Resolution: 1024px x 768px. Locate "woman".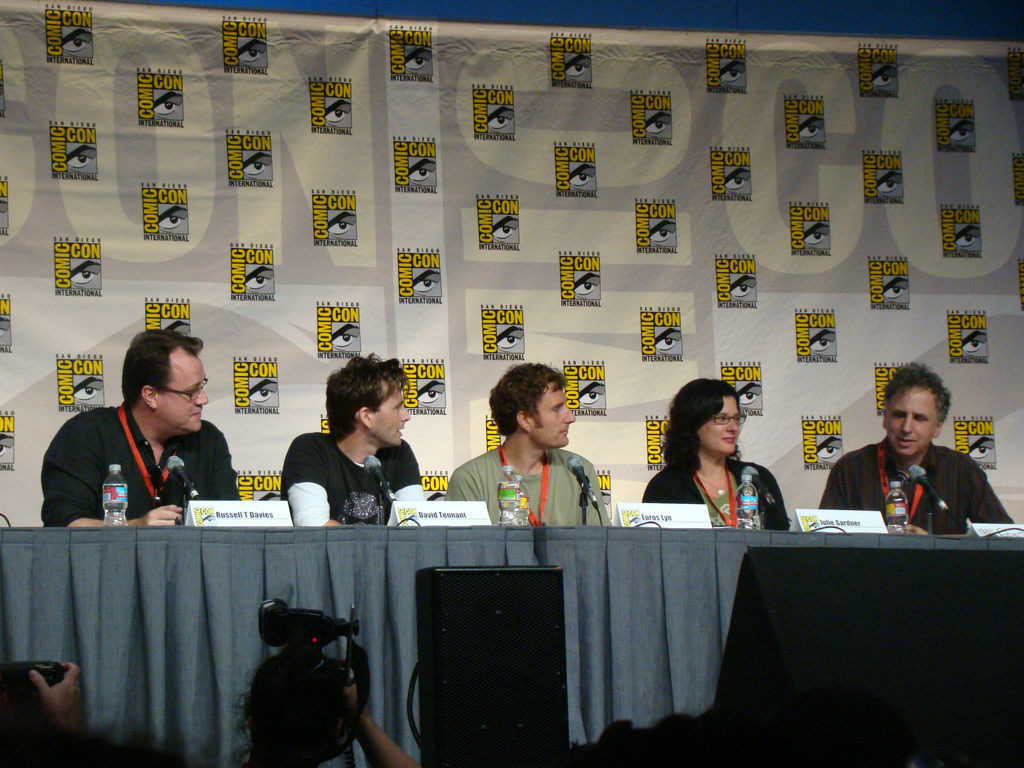
<region>232, 648, 416, 767</region>.
